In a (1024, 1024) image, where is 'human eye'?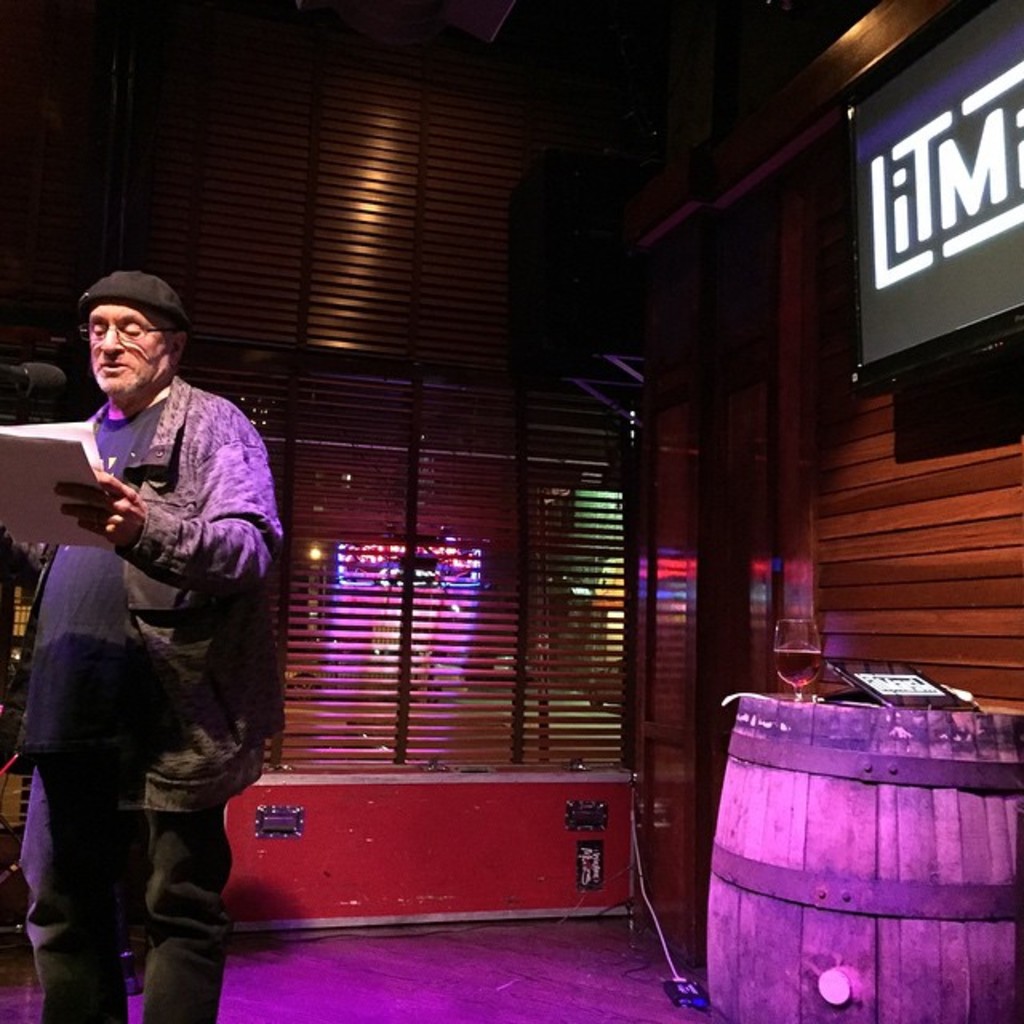
<box>122,325,141,338</box>.
